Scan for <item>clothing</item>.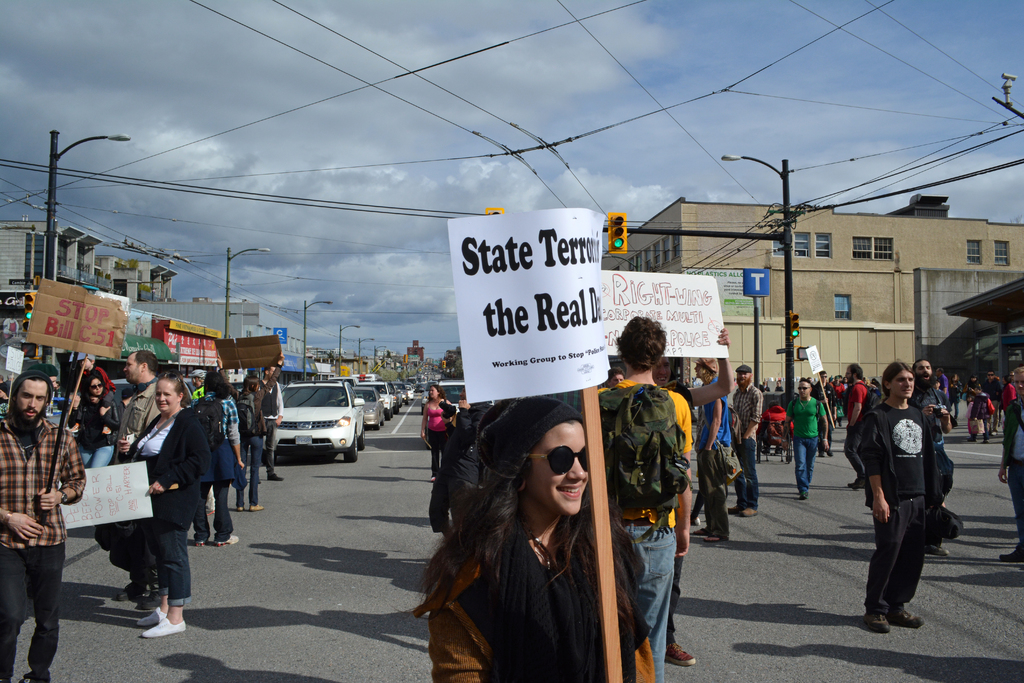
Scan result: Rect(0, 402, 94, 675).
